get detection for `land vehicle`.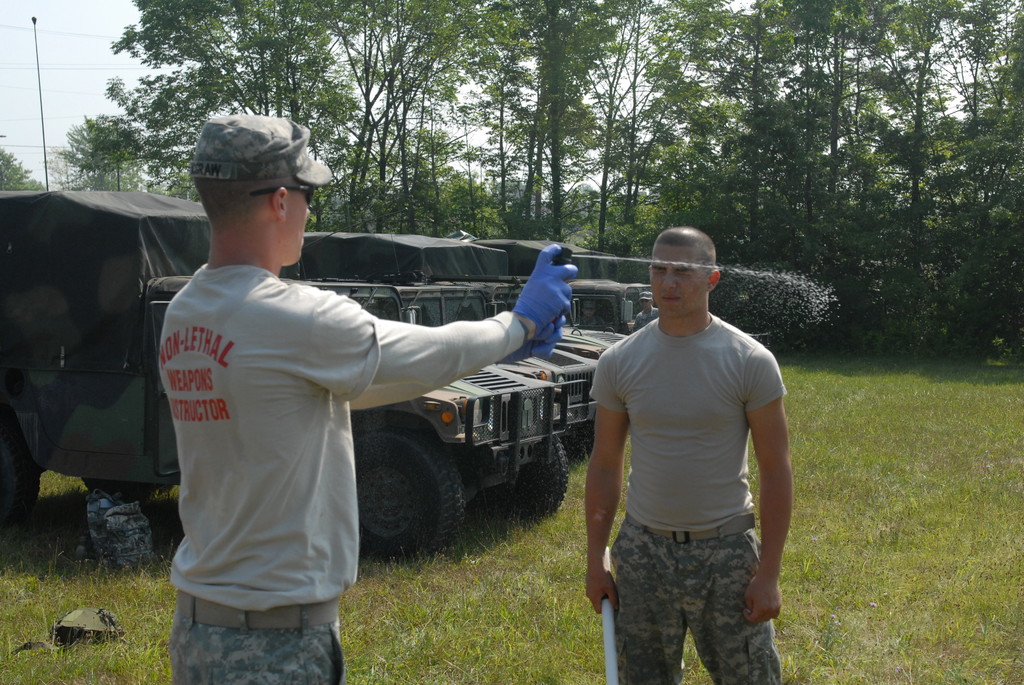
Detection: (303,232,632,361).
